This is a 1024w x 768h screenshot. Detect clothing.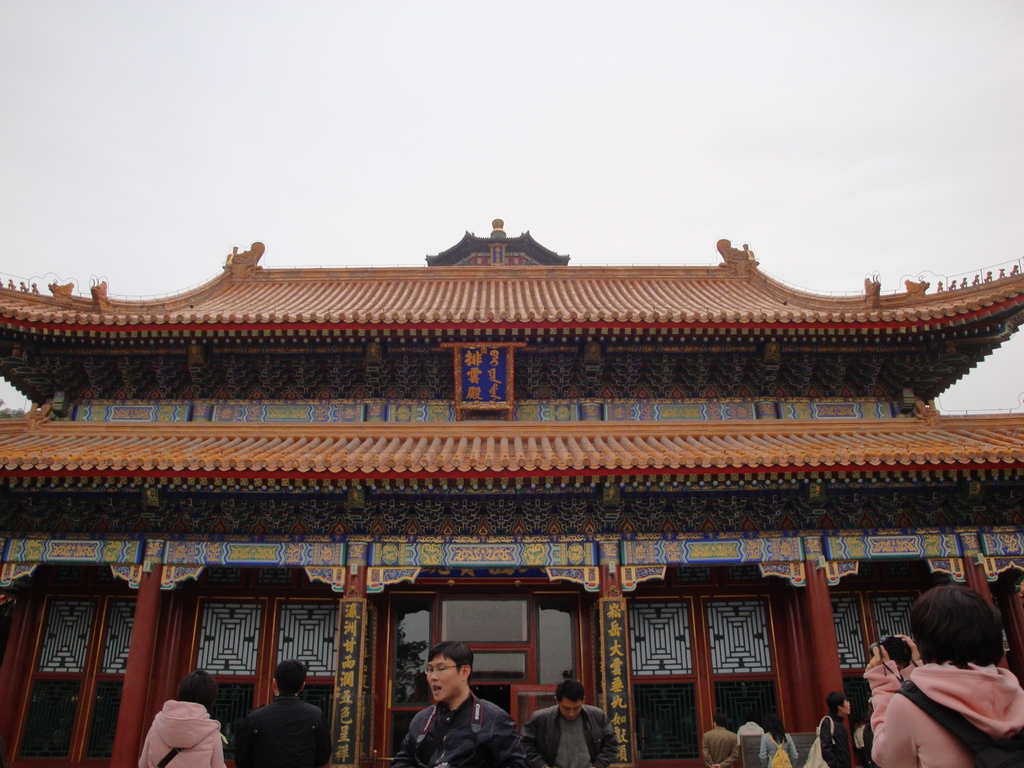
x1=758, y1=726, x2=800, y2=767.
